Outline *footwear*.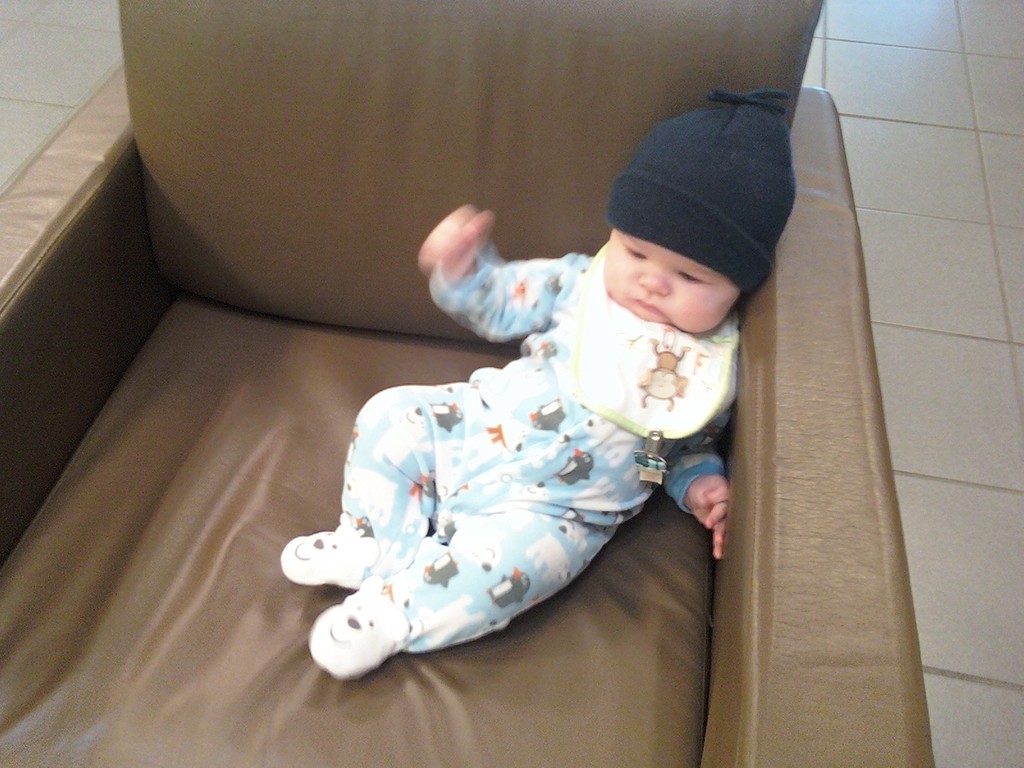
Outline: <box>268,520,378,585</box>.
